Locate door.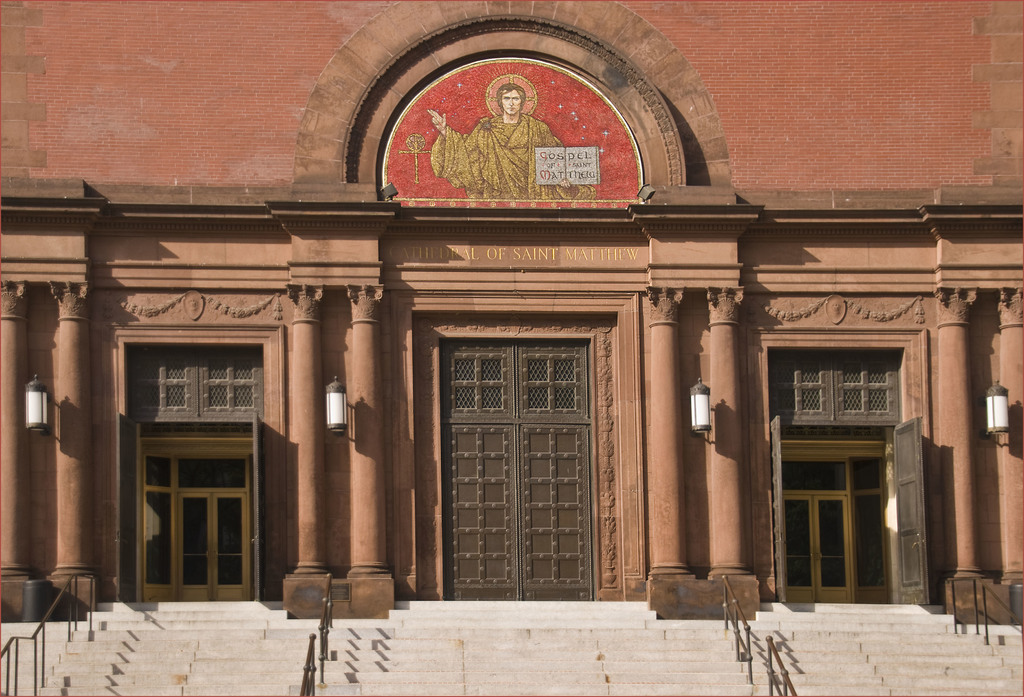
Bounding box: left=415, top=333, right=614, bottom=600.
